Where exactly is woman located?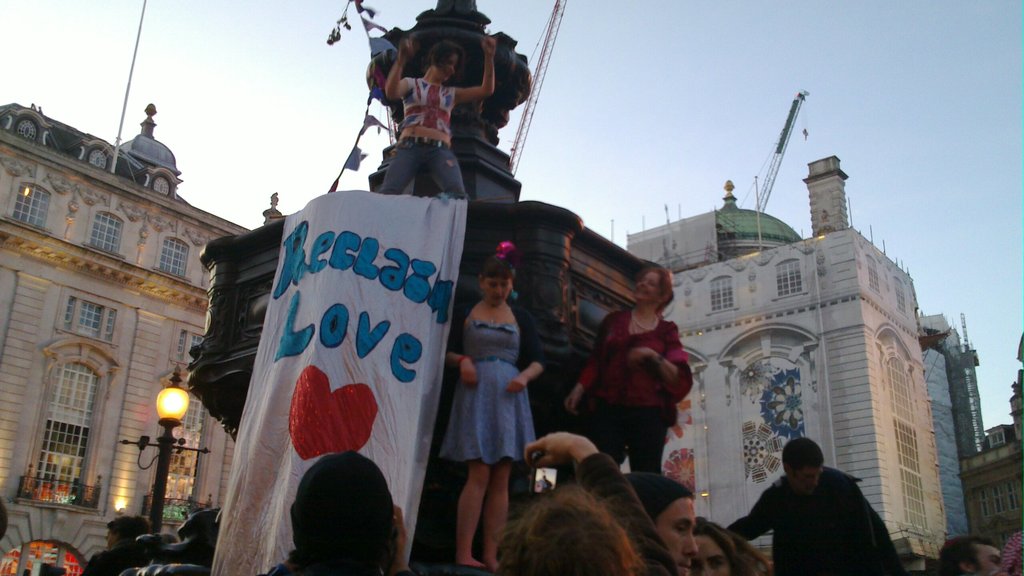
Its bounding box is <bbox>449, 248, 545, 567</bbox>.
